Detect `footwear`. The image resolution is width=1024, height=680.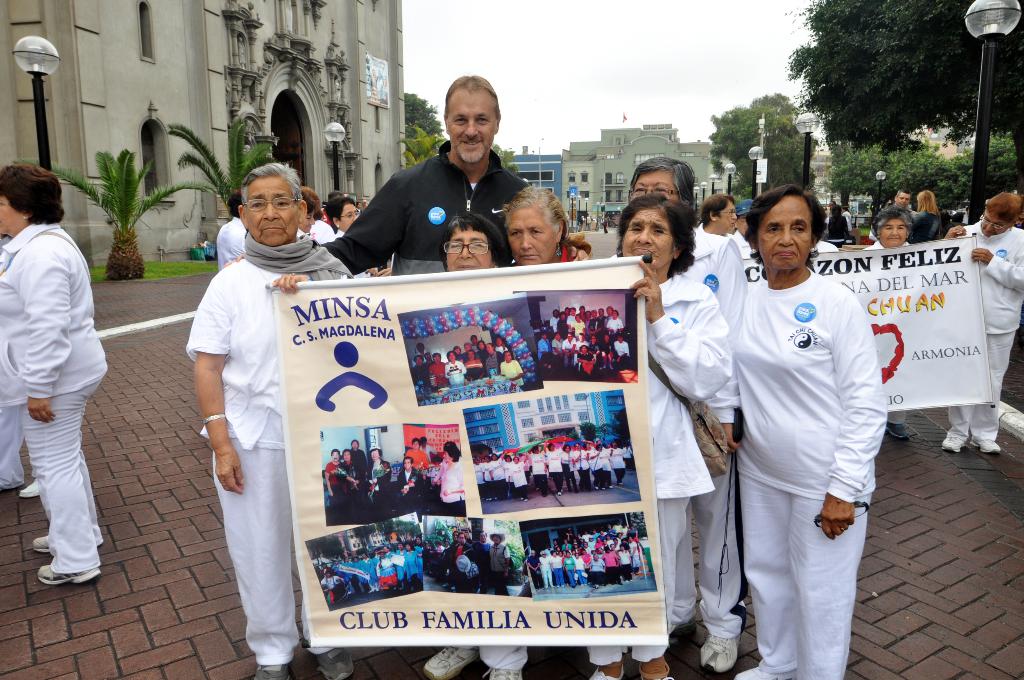
x1=481, y1=665, x2=524, y2=679.
